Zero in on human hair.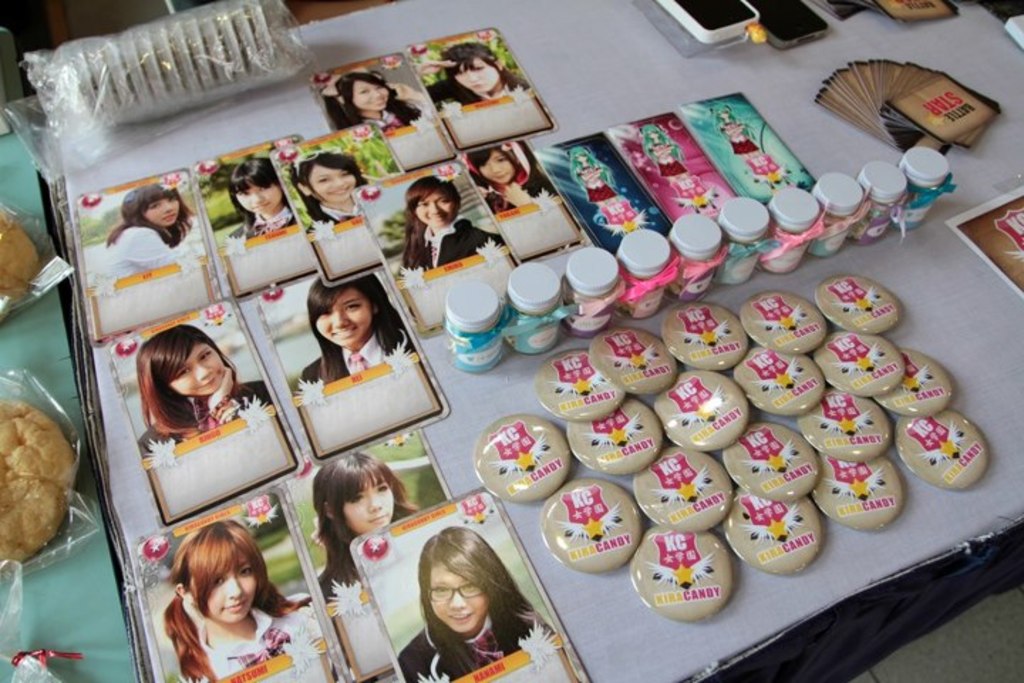
Zeroed in: BBox(432, 40, 522, 87).
